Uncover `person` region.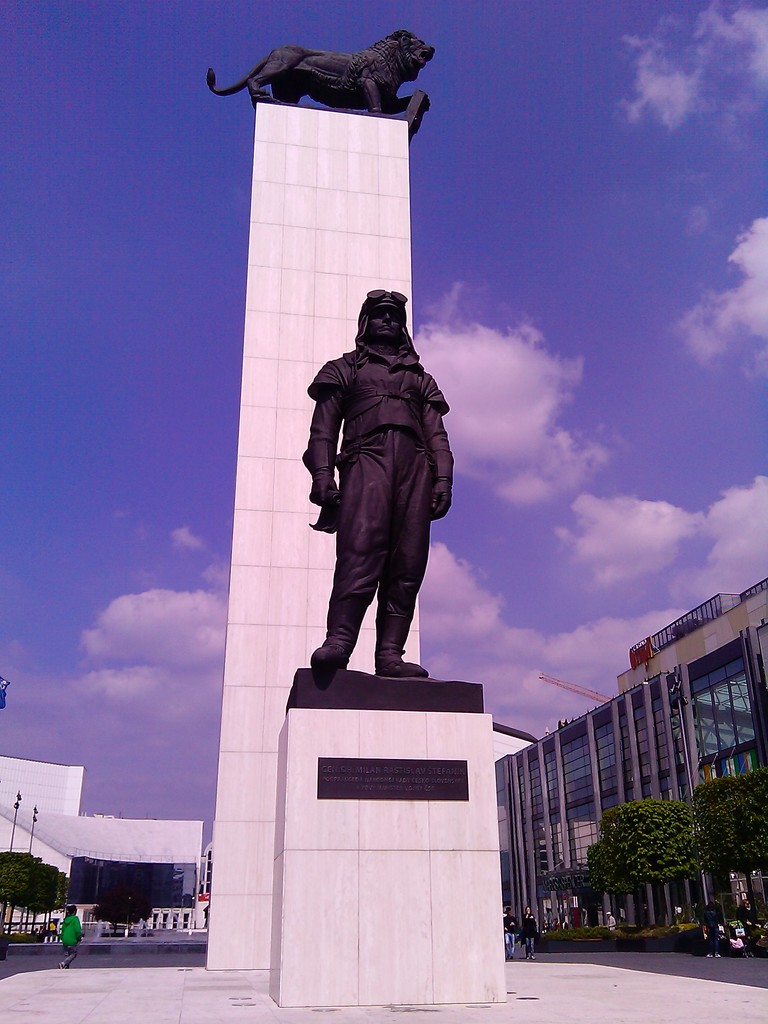
Uncovered: (734,897,762,957).
